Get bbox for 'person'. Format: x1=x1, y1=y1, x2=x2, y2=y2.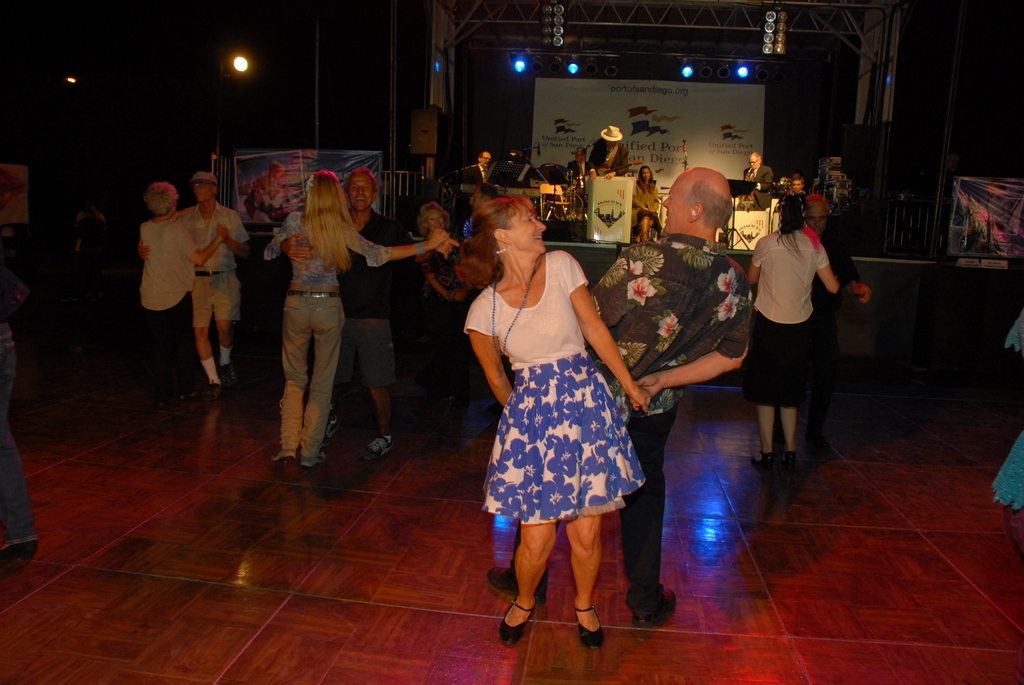
x1=264, y1=168, x2=451, y2=468.
